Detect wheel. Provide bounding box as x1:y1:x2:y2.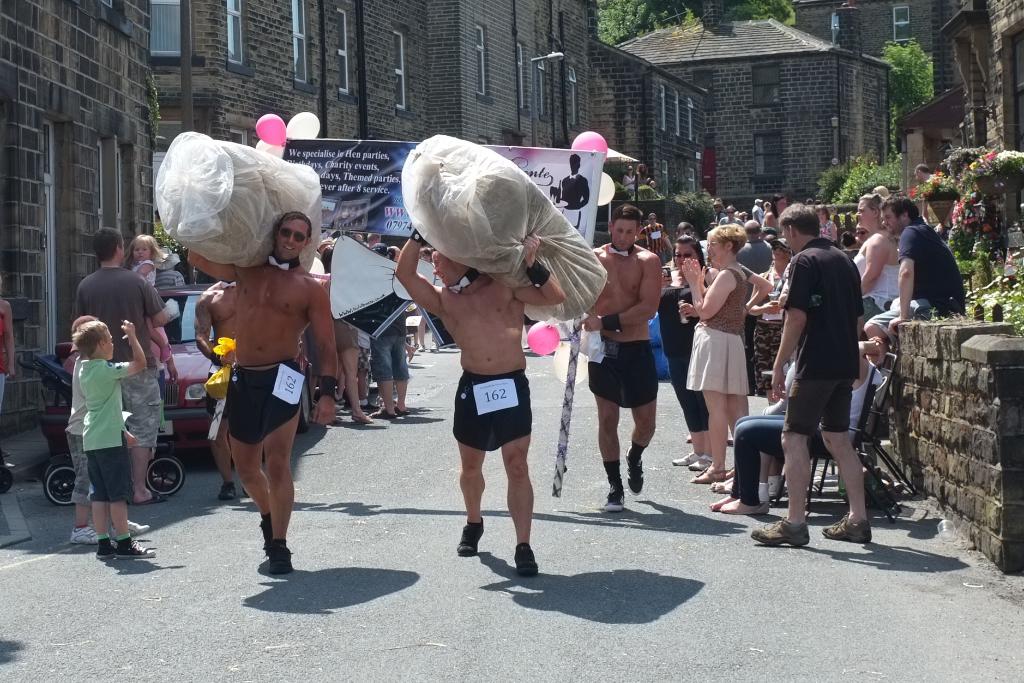
299:374:309:432.
